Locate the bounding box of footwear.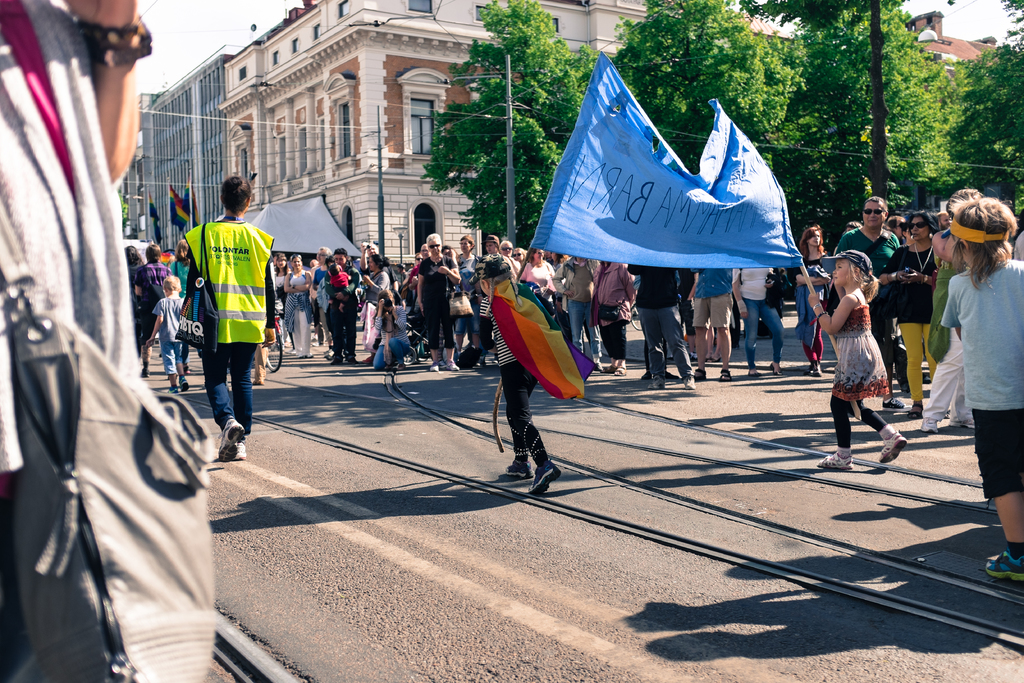
Bounding box: BBox(179, 375, 189, 391).
